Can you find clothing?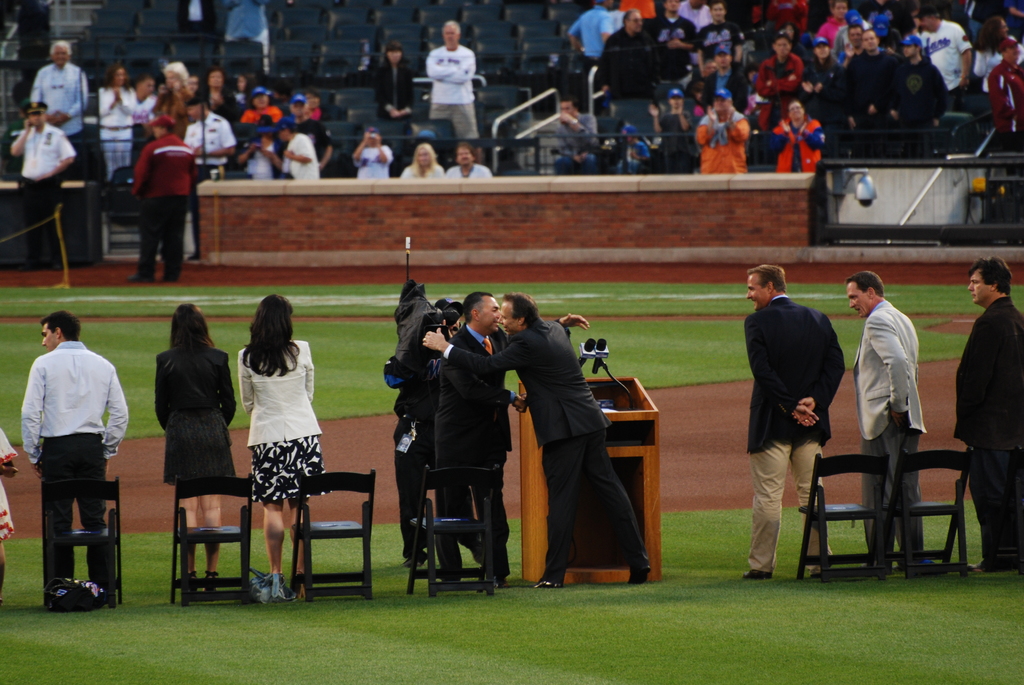
Yes, bounding box: (left=699, top=63, right=749, bottom=109).
